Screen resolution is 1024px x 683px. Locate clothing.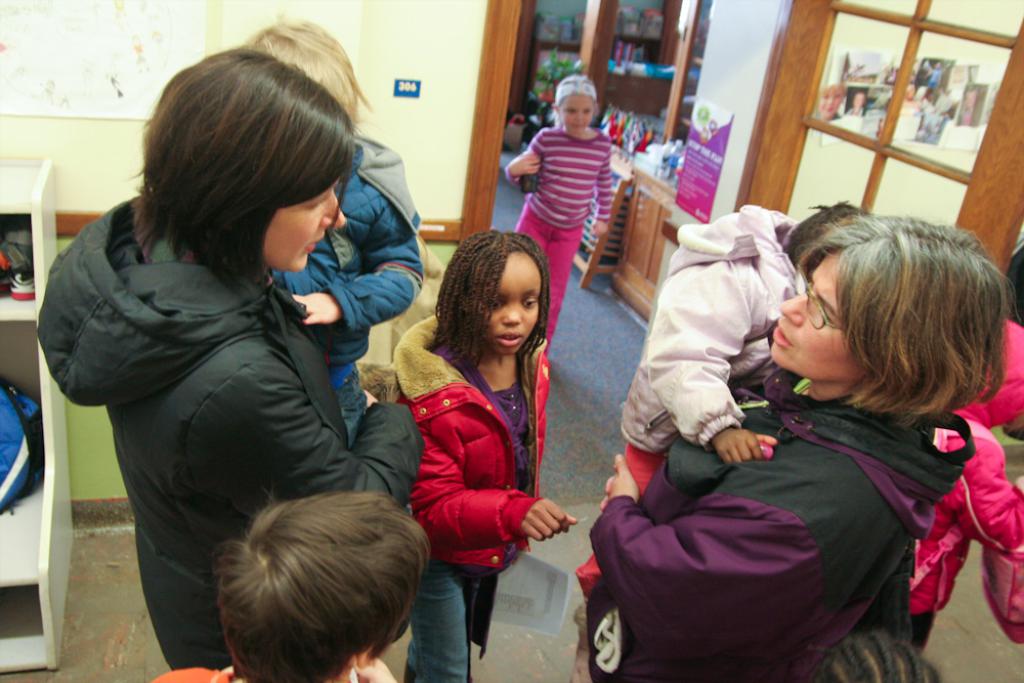
rect(909, 318, 1023, 651).
